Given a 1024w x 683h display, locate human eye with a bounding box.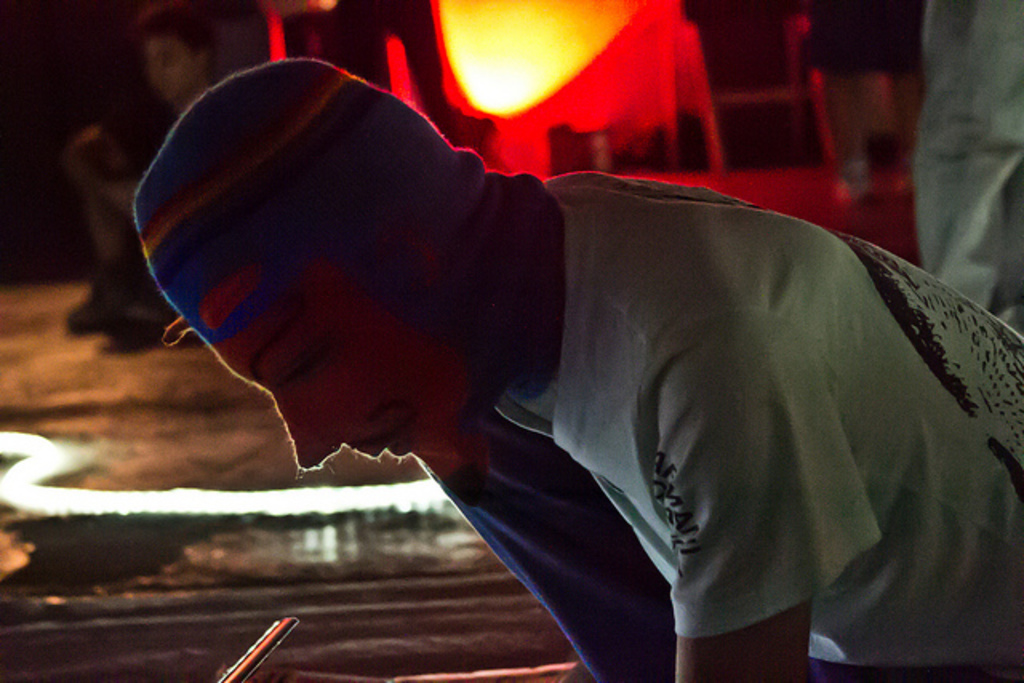
Located: BBox(274, 345, 338, 381).
